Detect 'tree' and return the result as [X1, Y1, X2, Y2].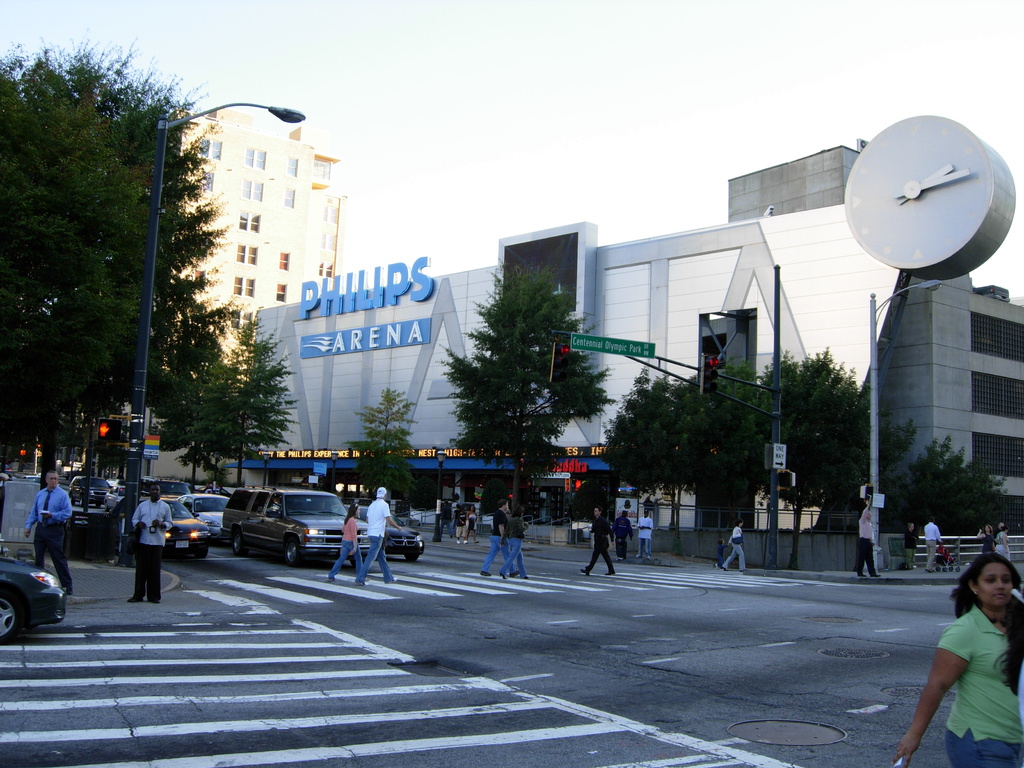
[0, 19, 253, 467].
